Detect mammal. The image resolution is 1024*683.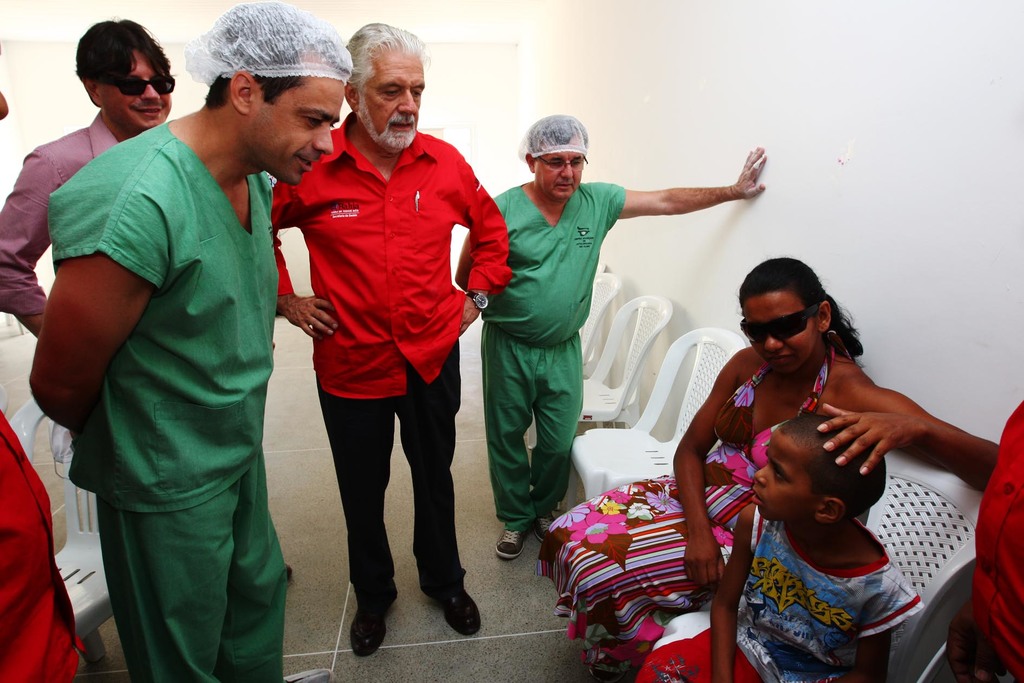
pyautogui.locateOnScreen(0, 15, 177, 334).
